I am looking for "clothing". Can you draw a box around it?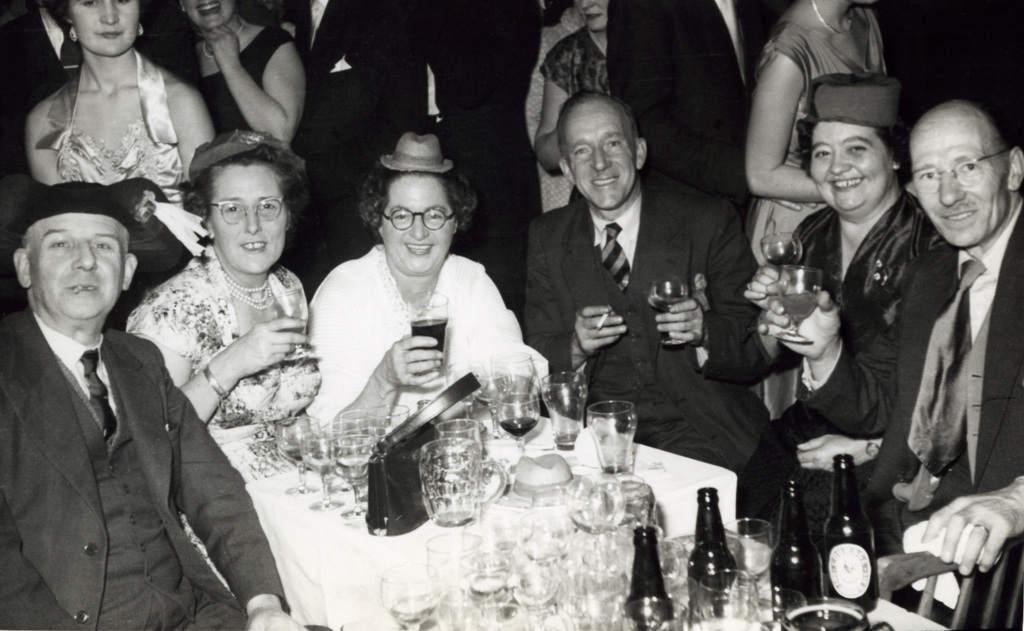
Sure, the bounding box is 161 24 297 136.
